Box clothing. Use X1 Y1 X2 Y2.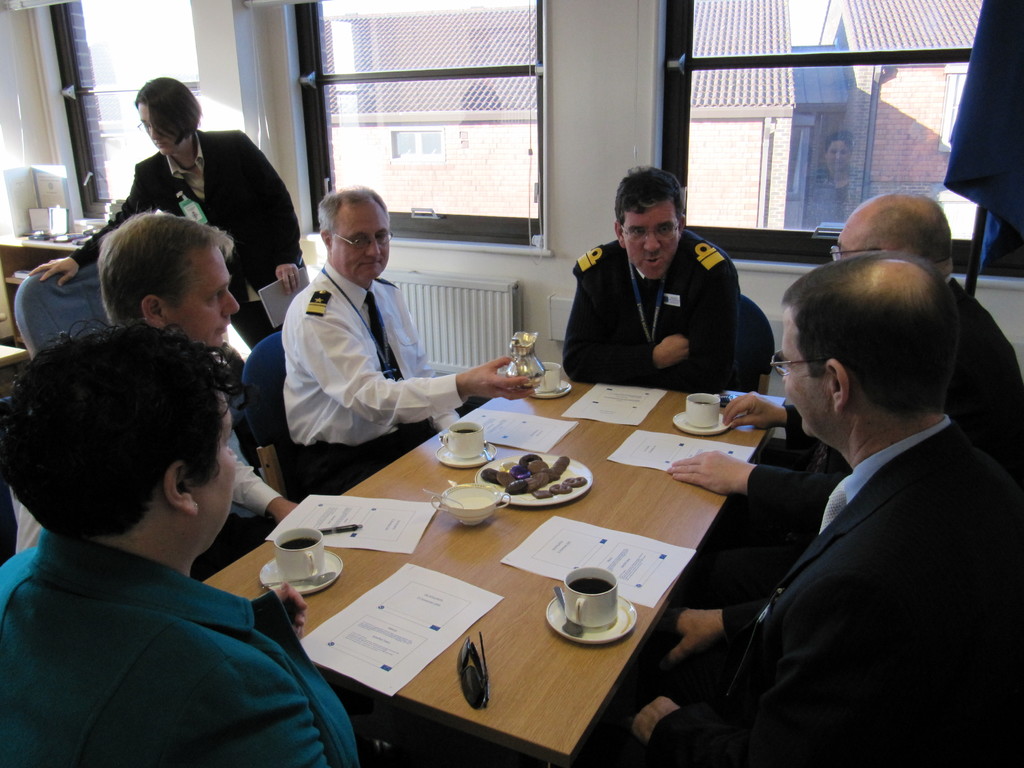
277 257 467 490.
